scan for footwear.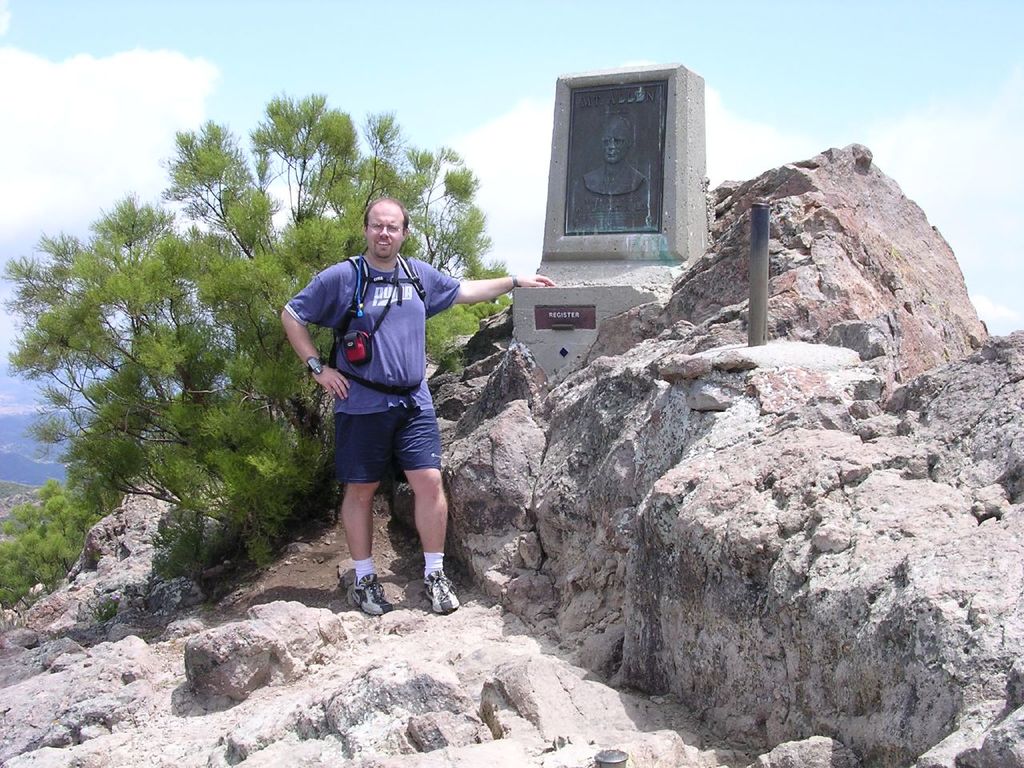
Scan result: box(420, 565, 458, 609).
